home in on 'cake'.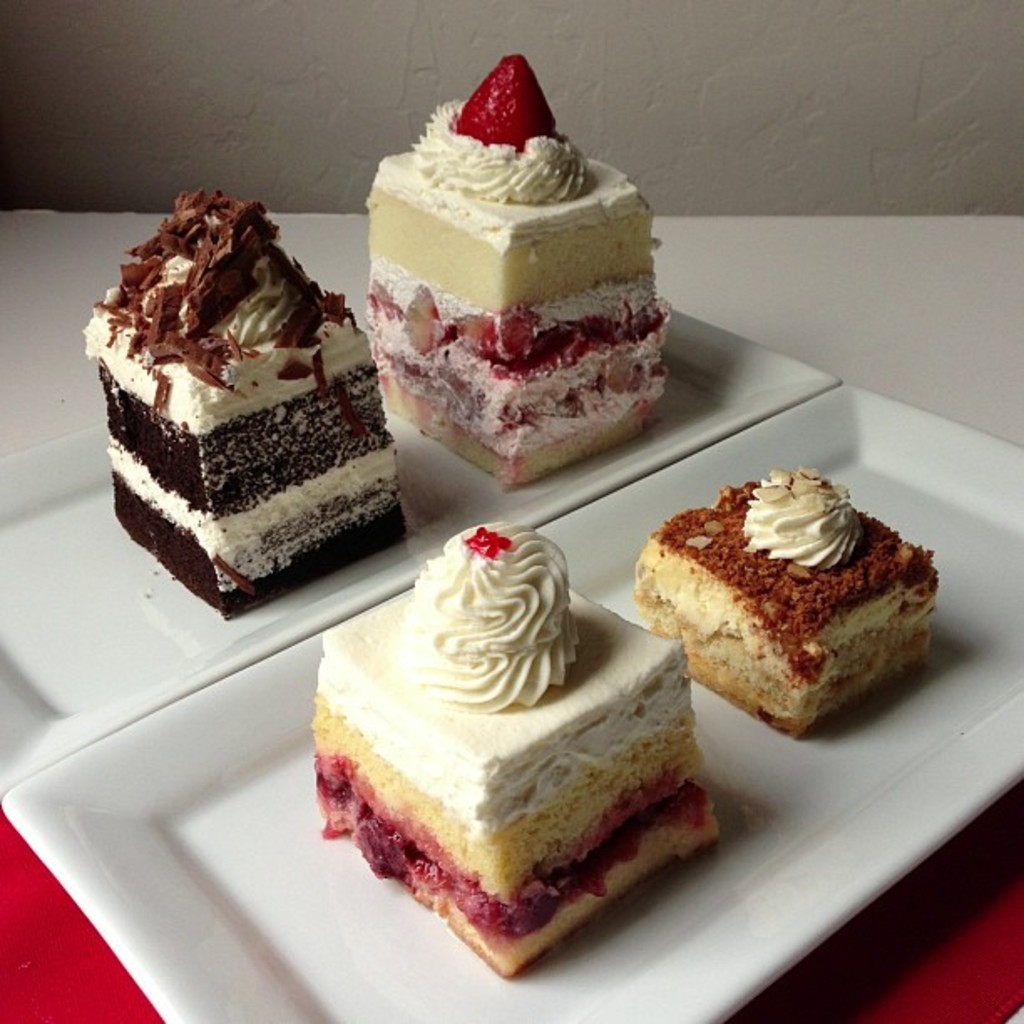
Homed in at 300/515/738/979.
